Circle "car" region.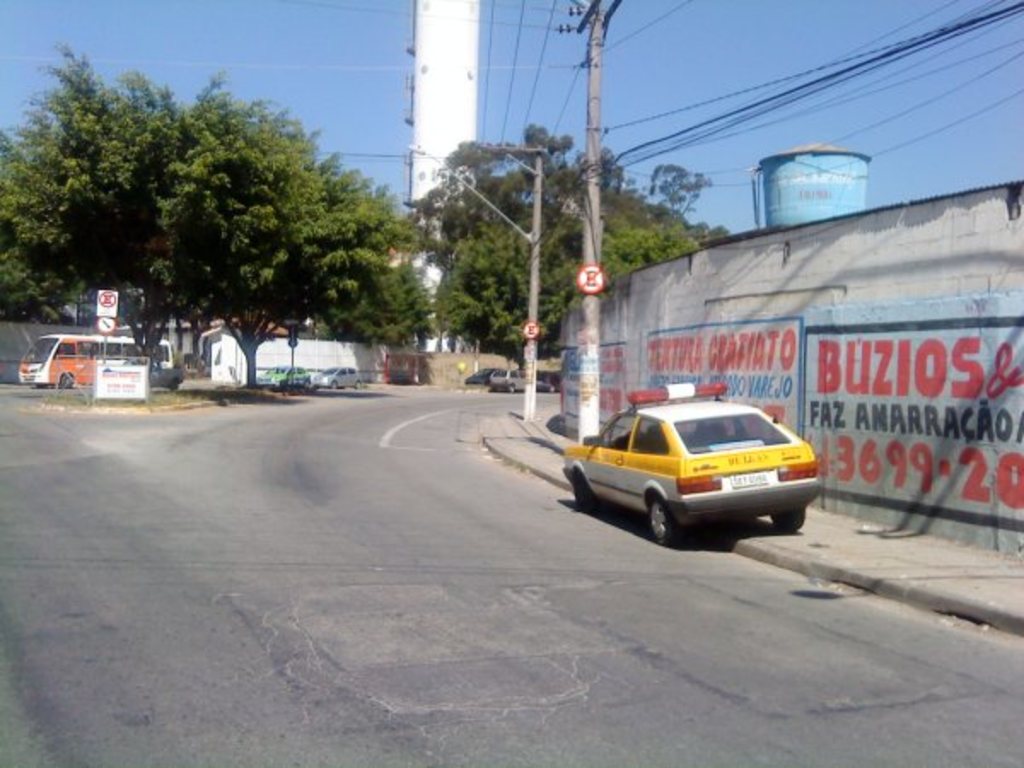
Region: 309,367,364,393.
